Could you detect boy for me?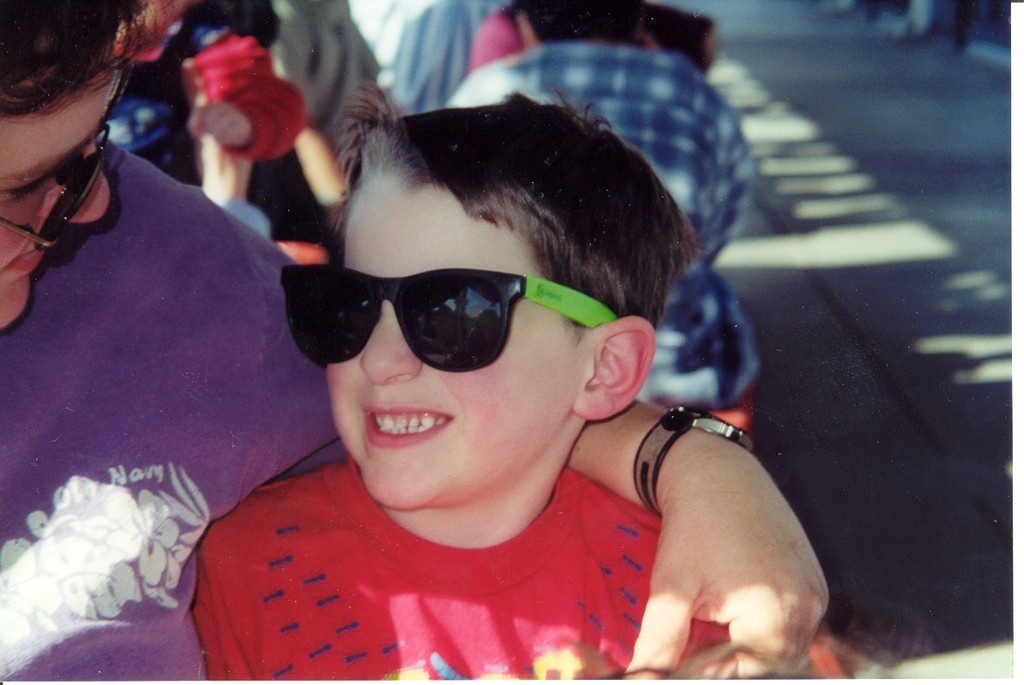
Detection result: detection(187, 82, 775, 684).
